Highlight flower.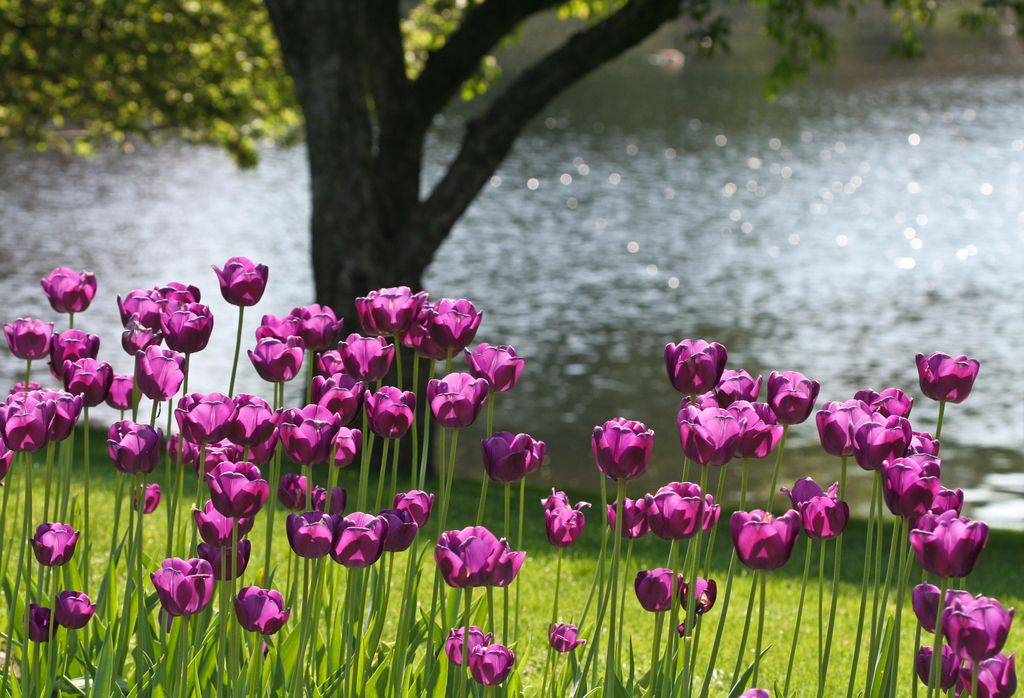
Highlighted region: [left=442, top=619, right=495, bottom=674].
